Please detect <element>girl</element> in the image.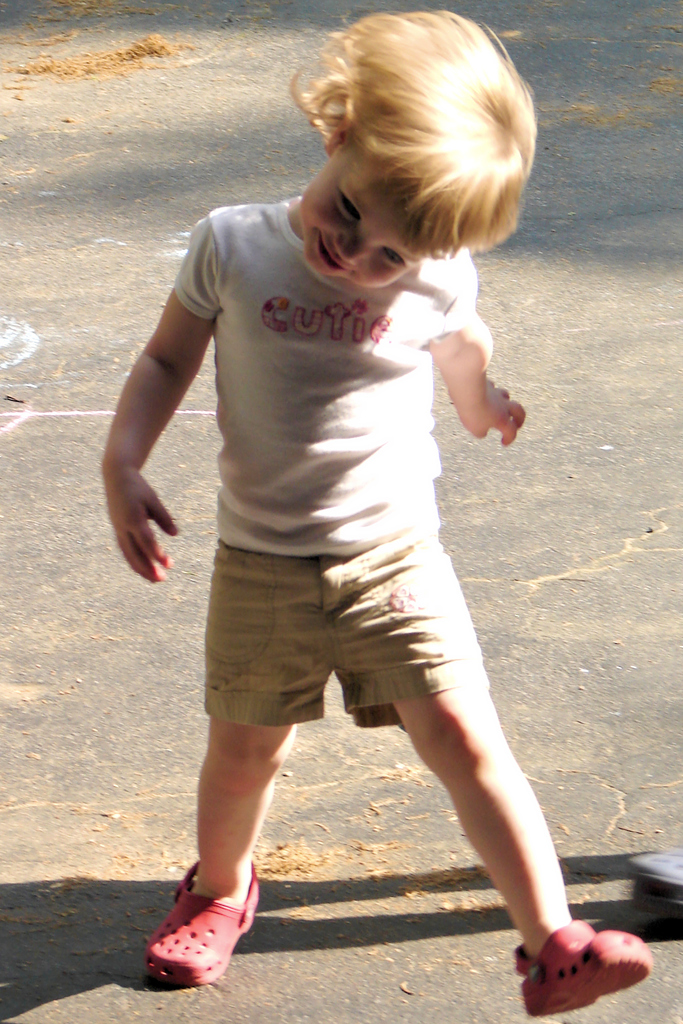
101:8:659:1013.
